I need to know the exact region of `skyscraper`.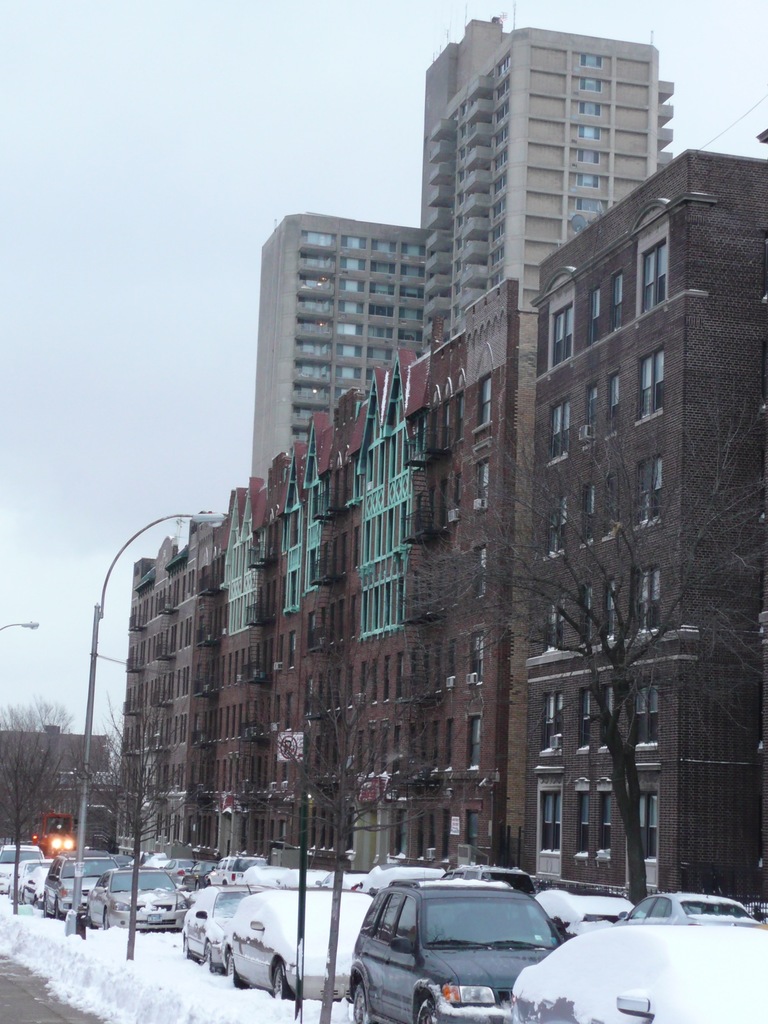
Region: 254,218,424,483.
